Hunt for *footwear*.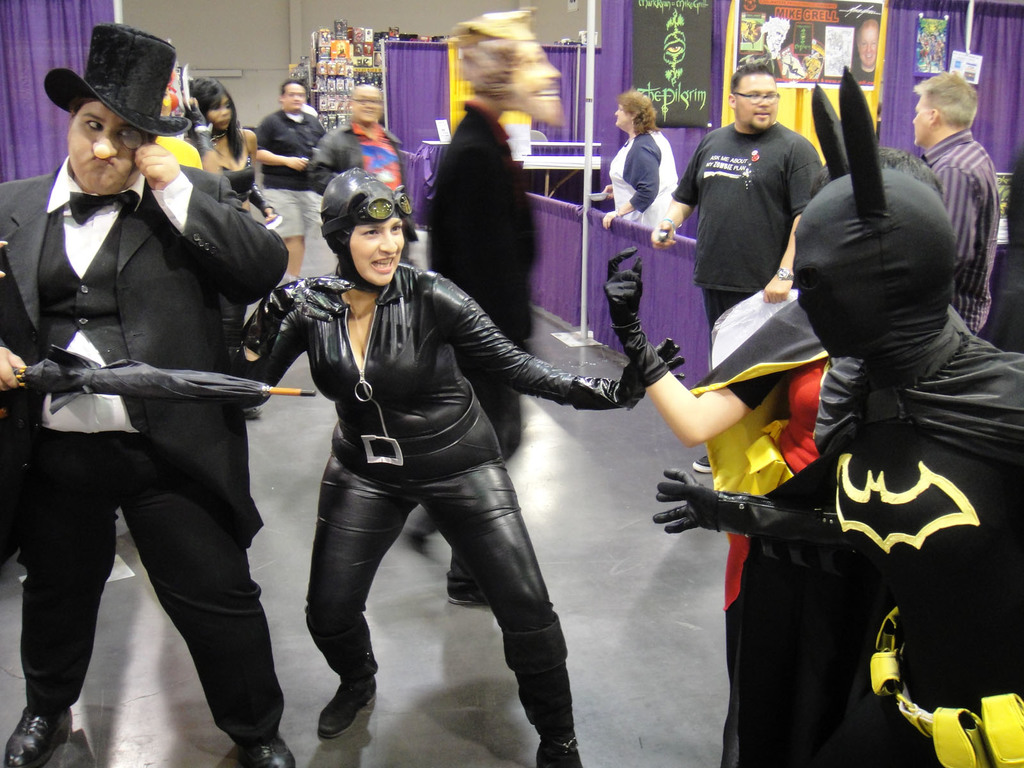
Hunted down at [241, 725, 295, 767].
